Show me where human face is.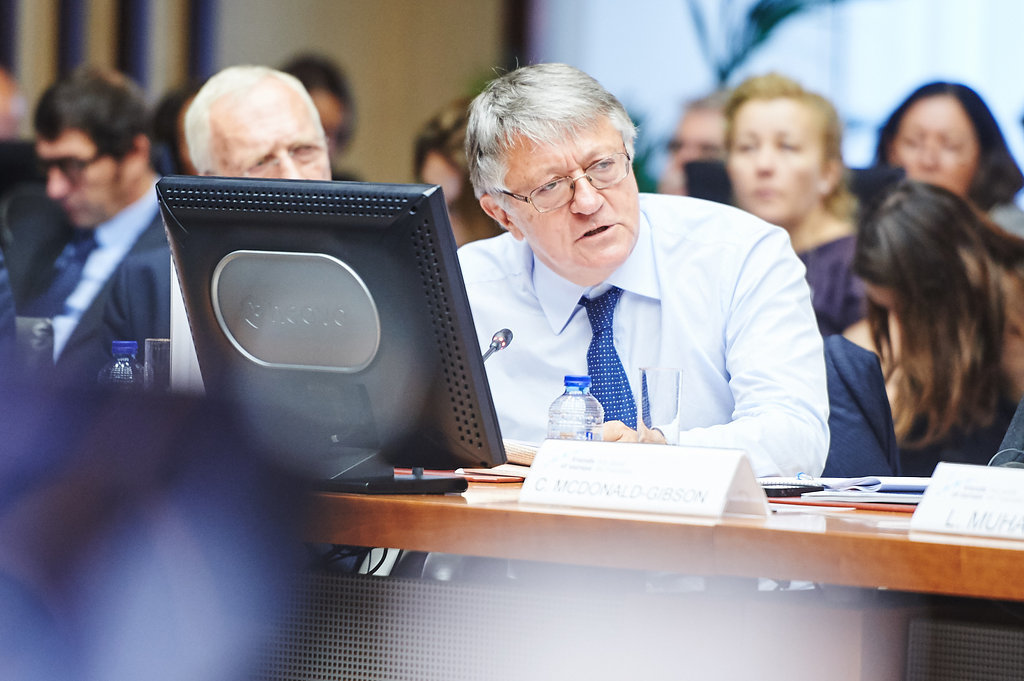
human face is at <region>48, 128, 130, 227</region>.
